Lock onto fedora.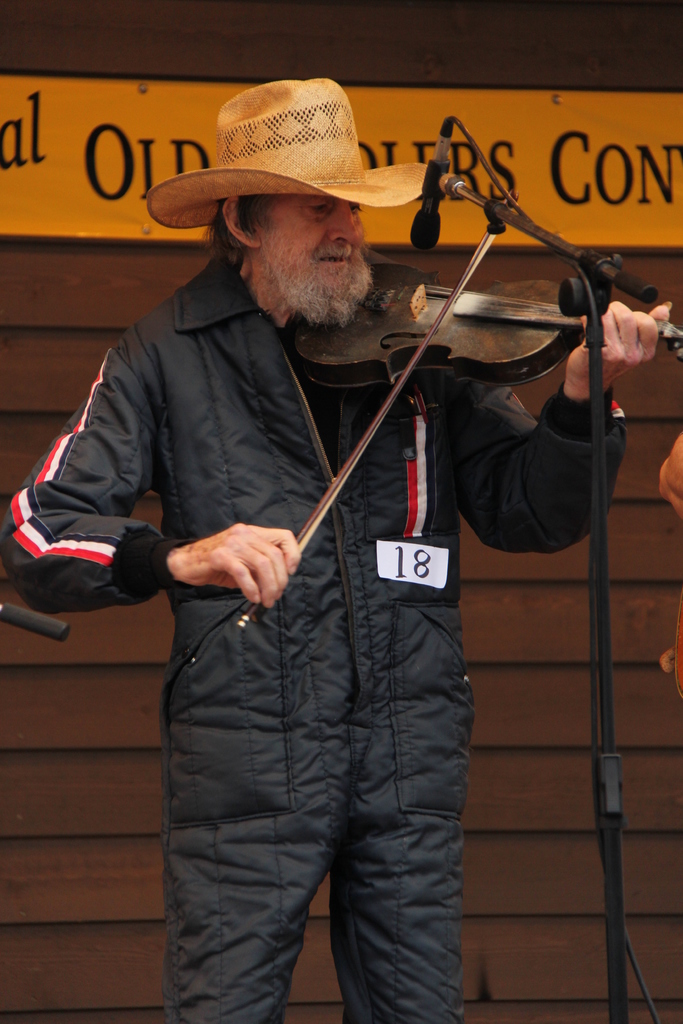
Locked: x1=148 y1=76 x2=432 y2=226.
